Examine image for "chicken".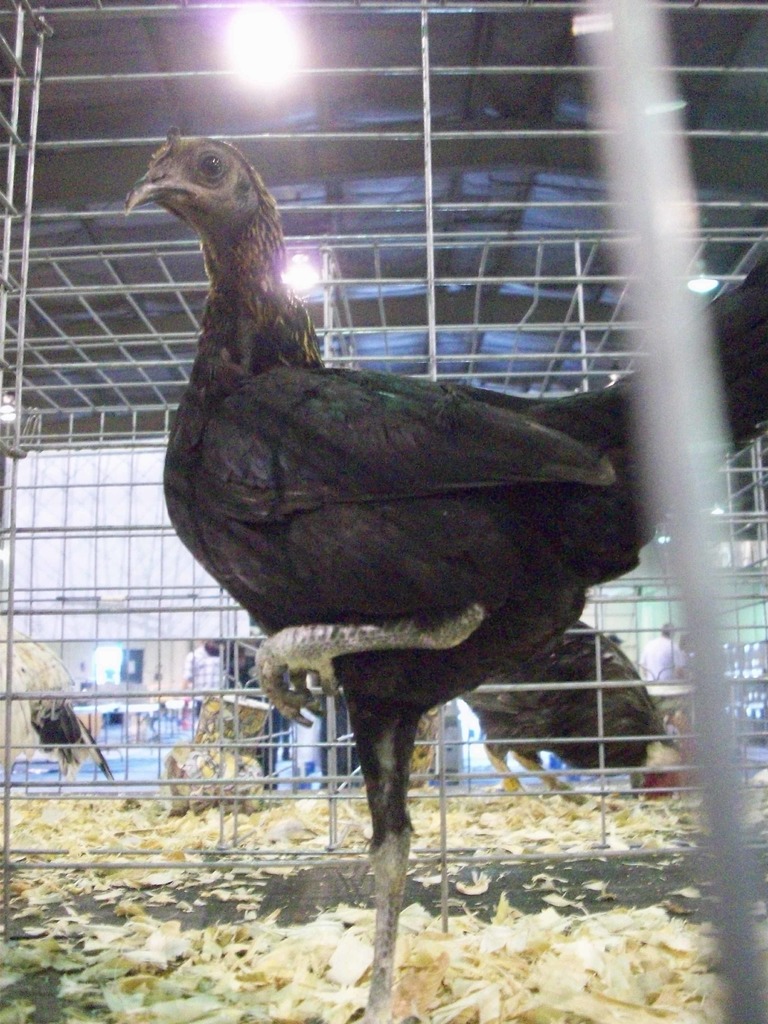
Examination result: <bbox>128, 129, 767, 1023</bbox>.
